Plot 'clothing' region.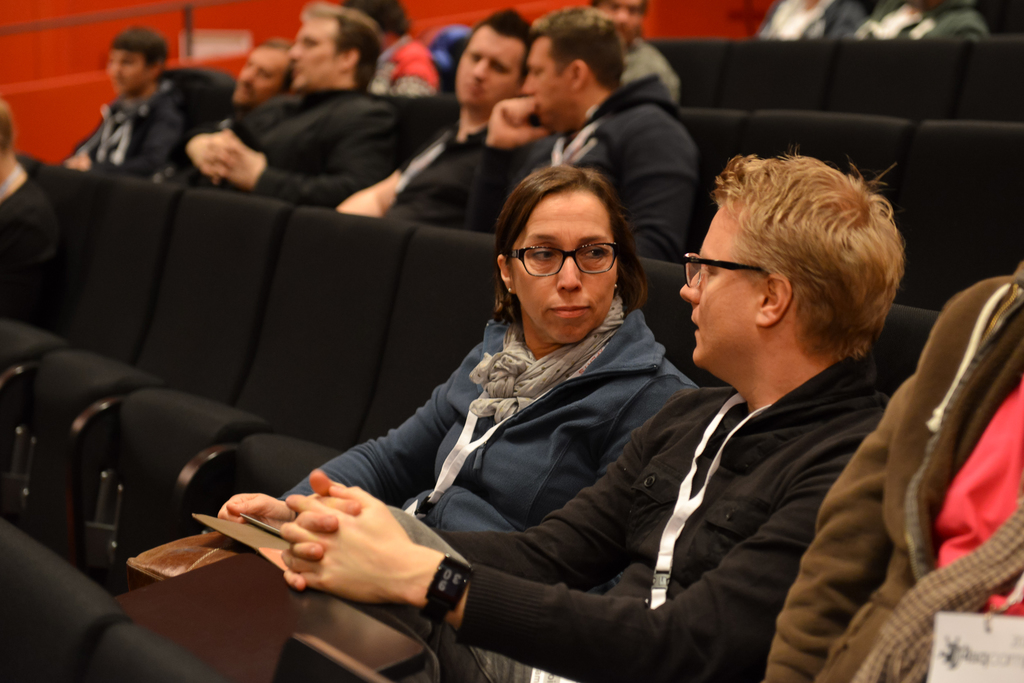
Plotted at box=[273, 309, 689, 538].
